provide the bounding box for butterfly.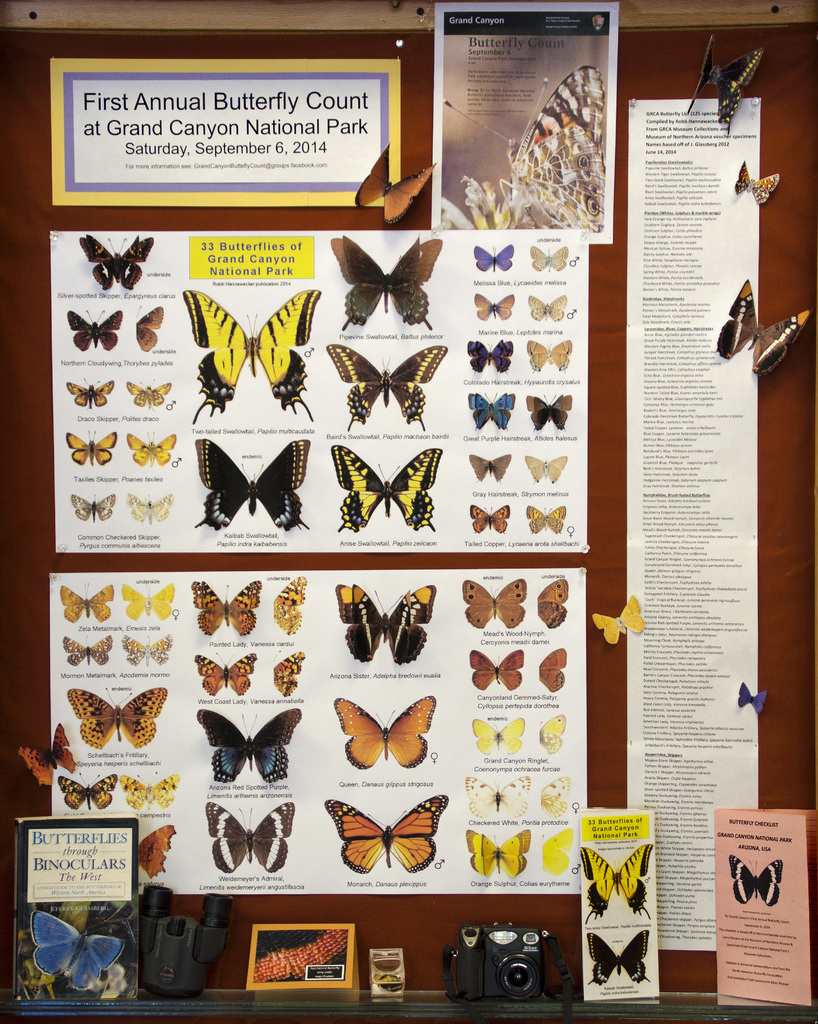
bbox(456, 580, 527, 627).
